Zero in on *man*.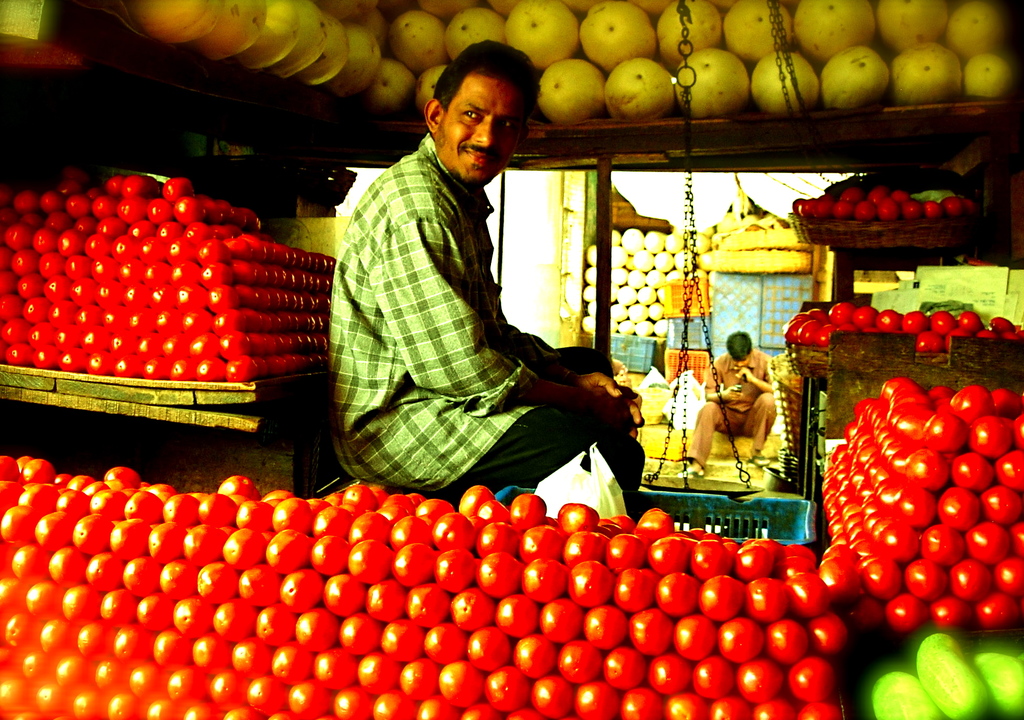
Zeroed in: locate(680, 335, 788, 480).
